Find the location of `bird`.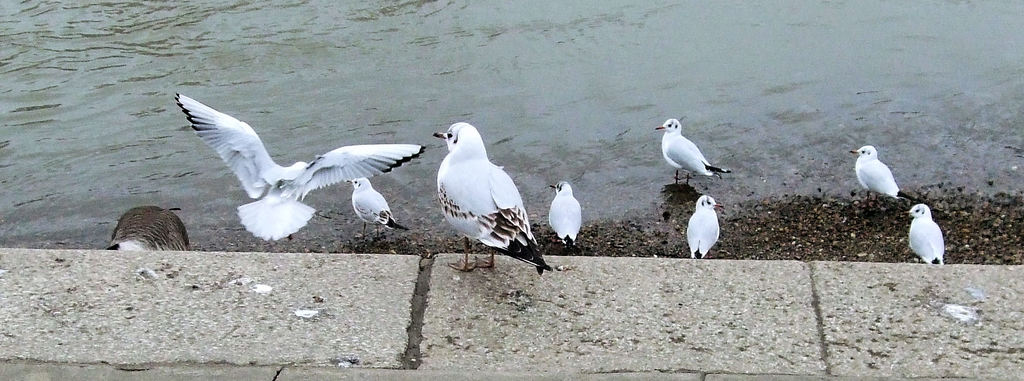
Location: {"left": 173, "top": 92, "right": 424, "bottom": 245}.
